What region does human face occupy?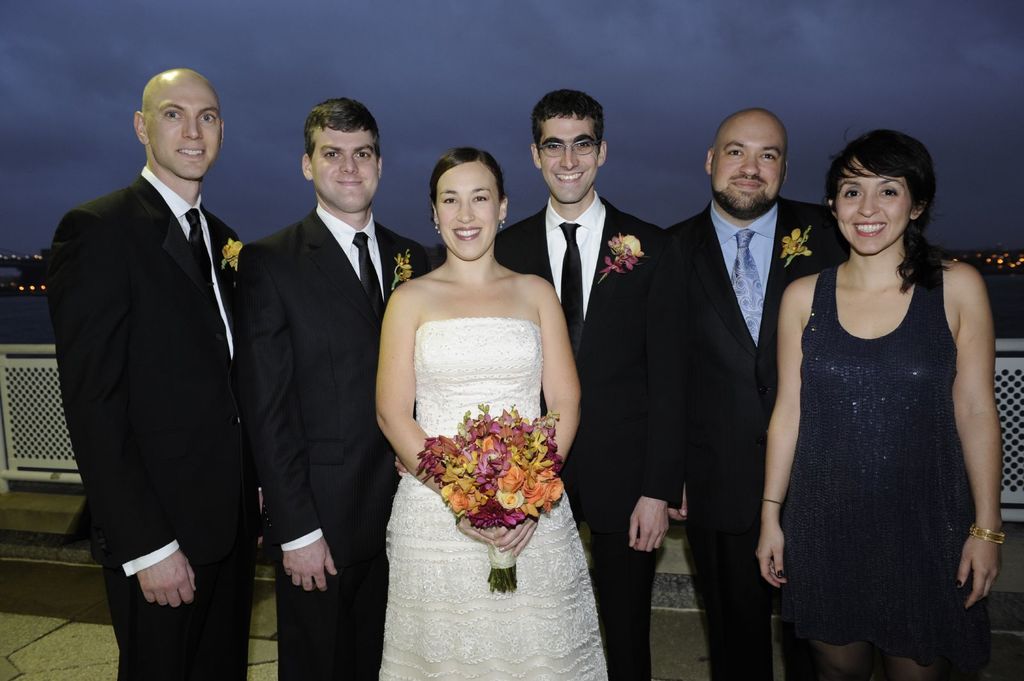
[535, 116, 596, 204].
